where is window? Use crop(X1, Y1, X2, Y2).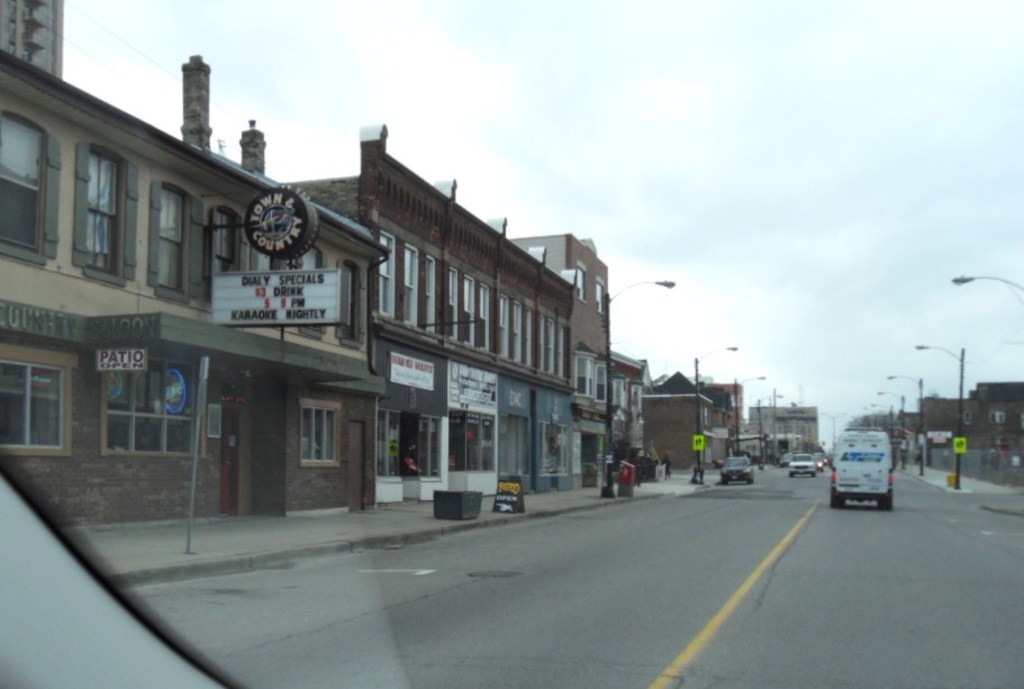
crop(574, 266, 588, 305).
